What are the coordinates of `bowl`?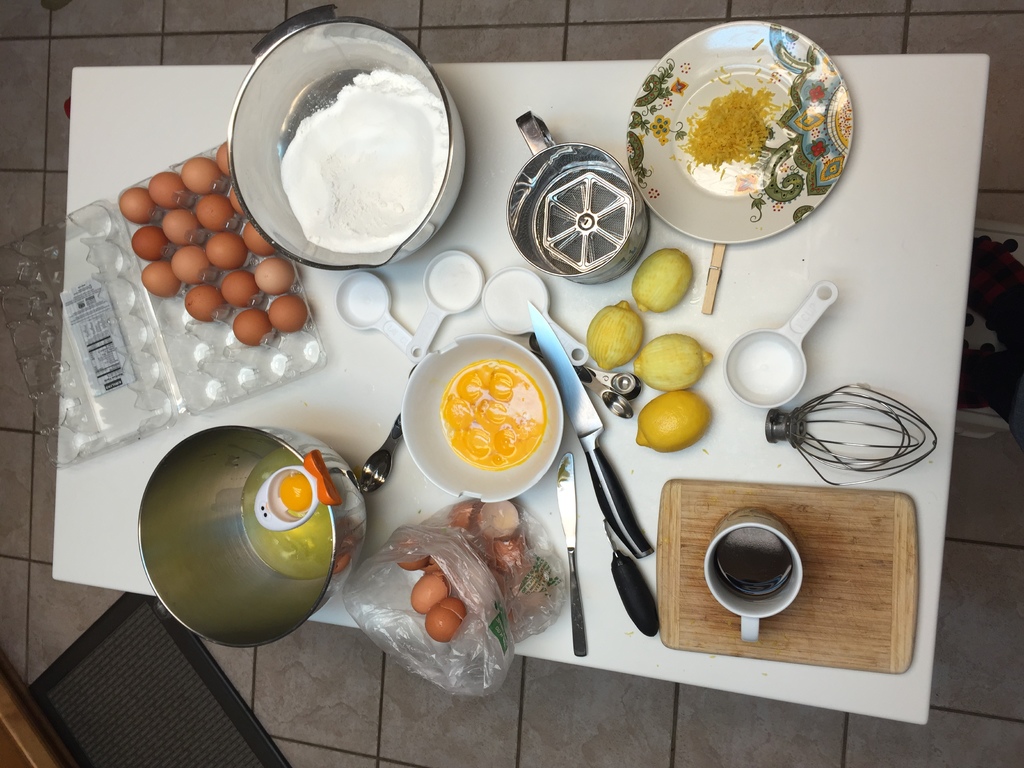
(399,333,564,496).
